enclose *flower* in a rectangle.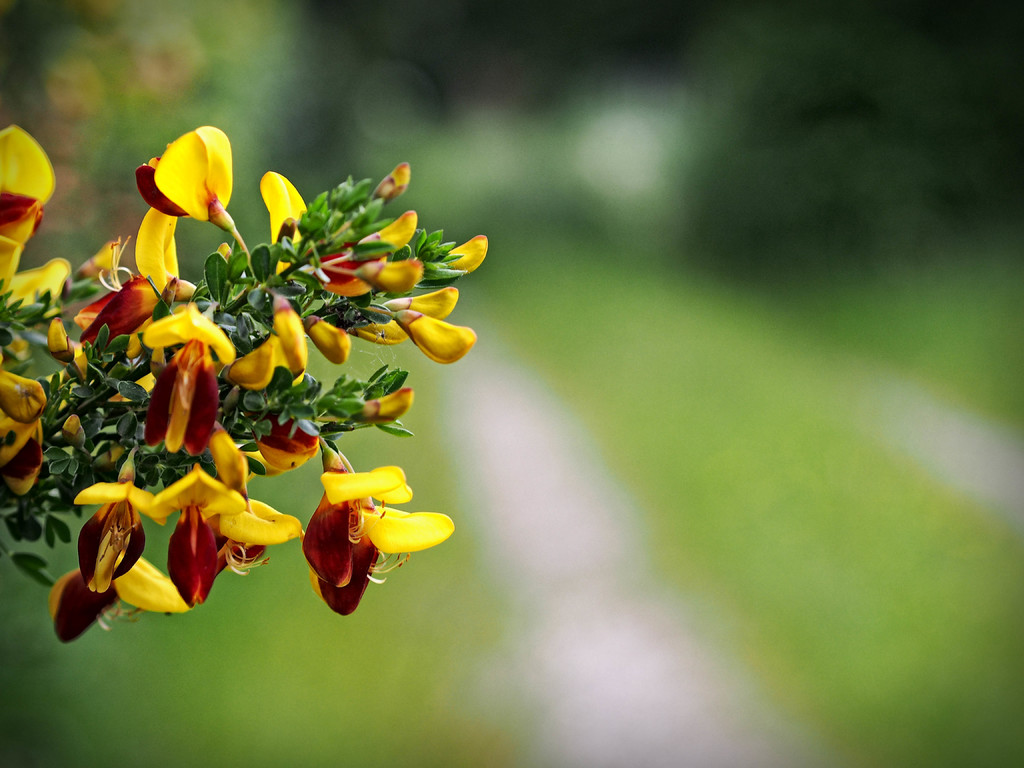
locate(287, 453, 465, 613).
